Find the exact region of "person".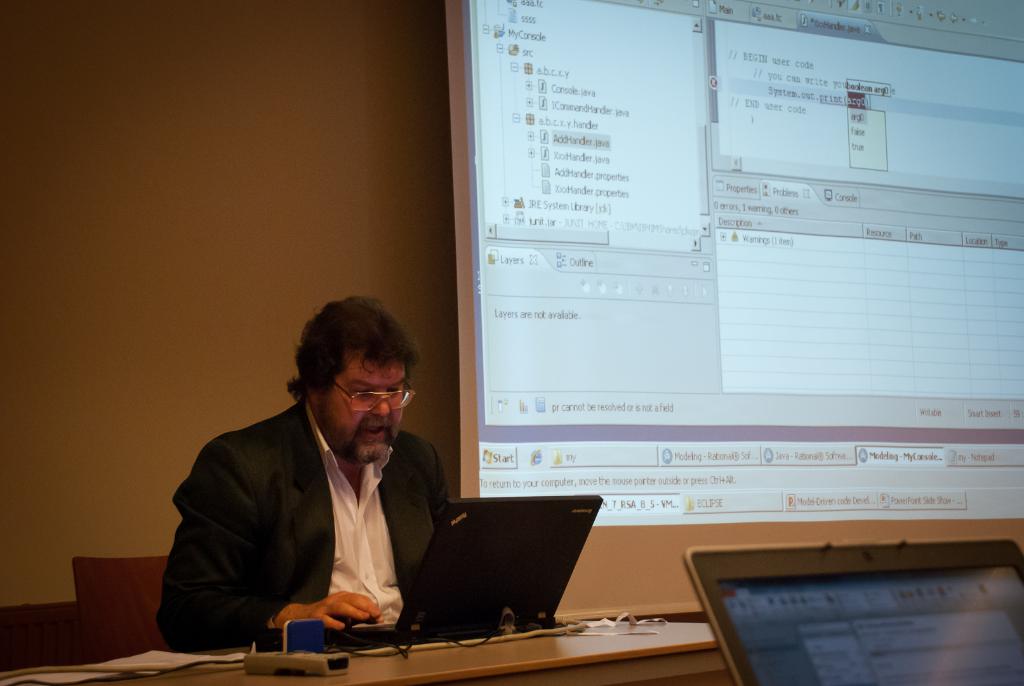
Exact region: [x1=172, y1=286, x2=466, y2=671].
